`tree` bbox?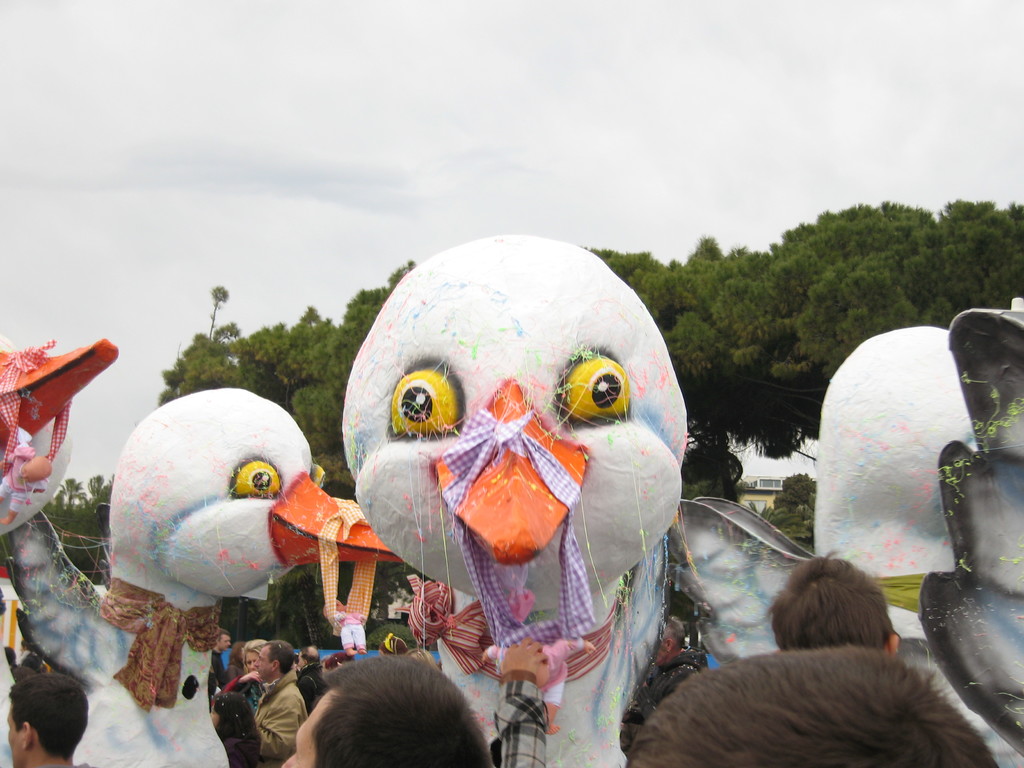
rect(159, 206, 1023, 474)
